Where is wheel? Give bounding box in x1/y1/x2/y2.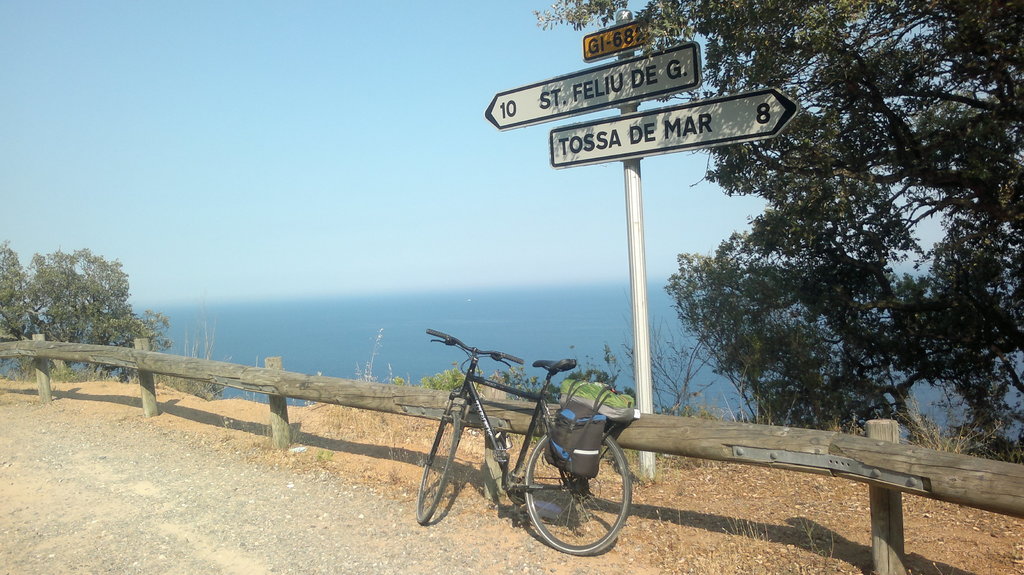
417/410/461/525.
